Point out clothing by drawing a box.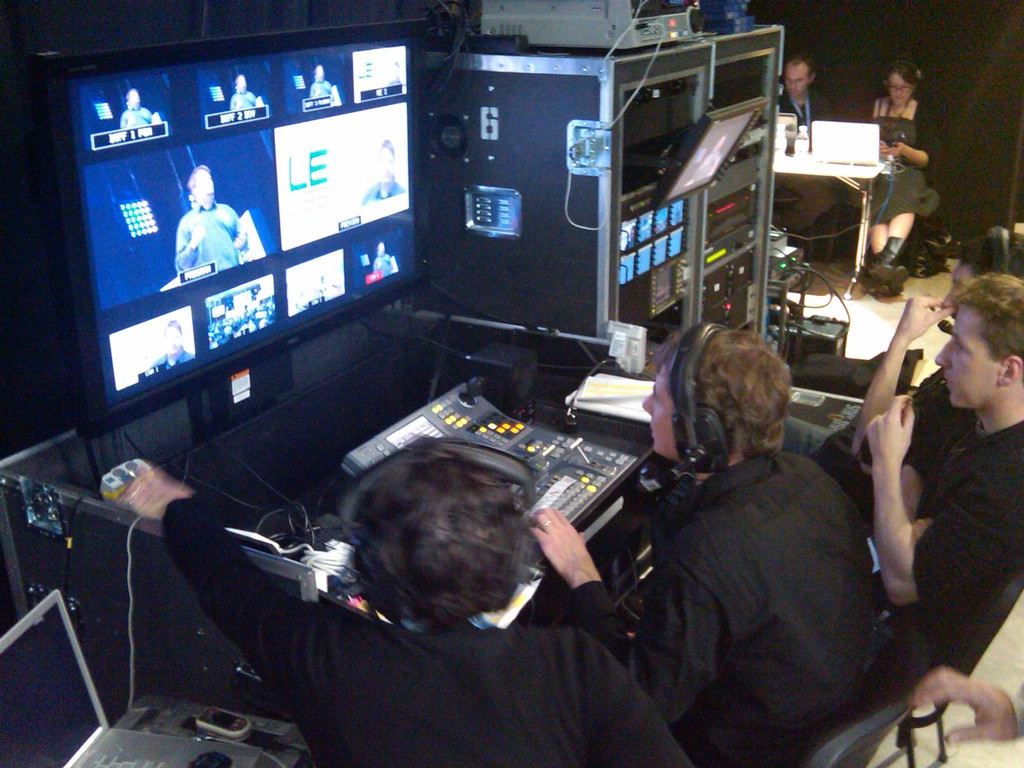
box=[156, 344, 189, 365].
